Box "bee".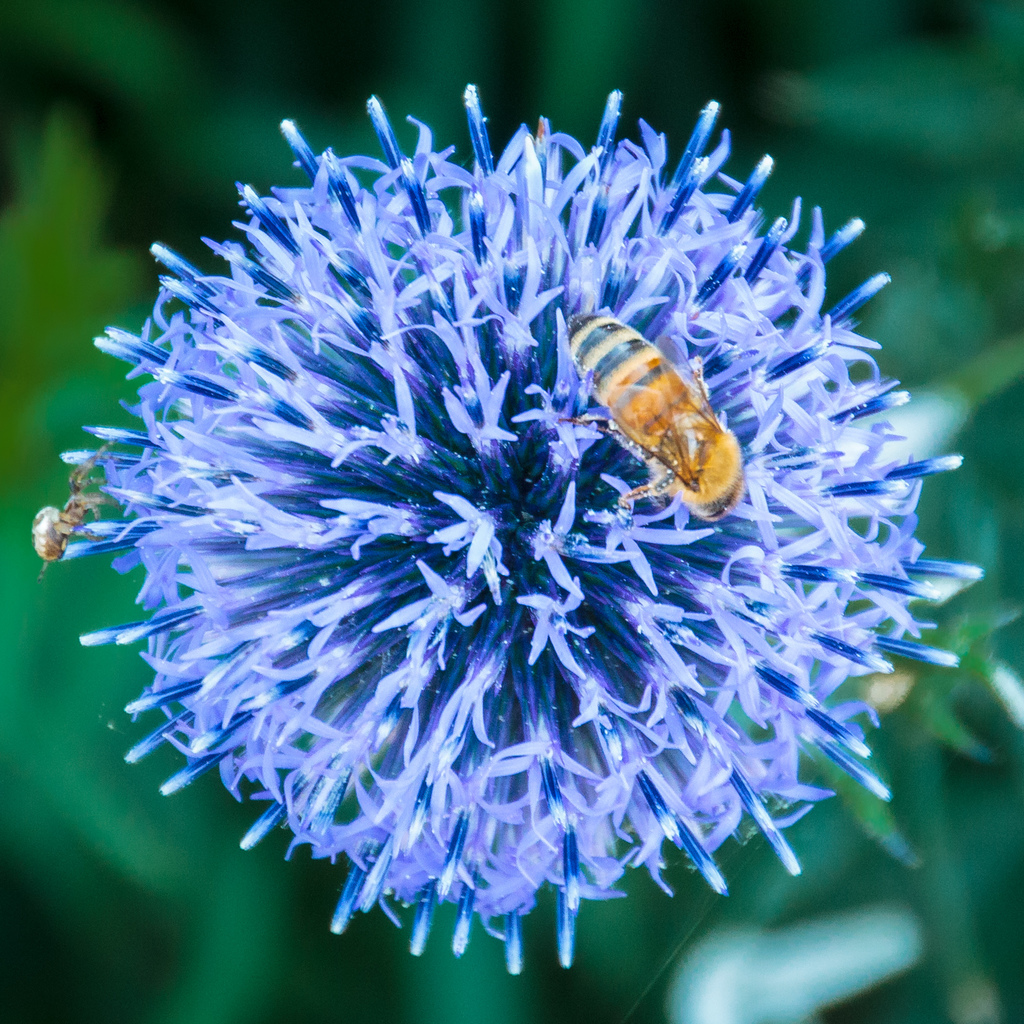
<box>558,303,744,549</box>.
